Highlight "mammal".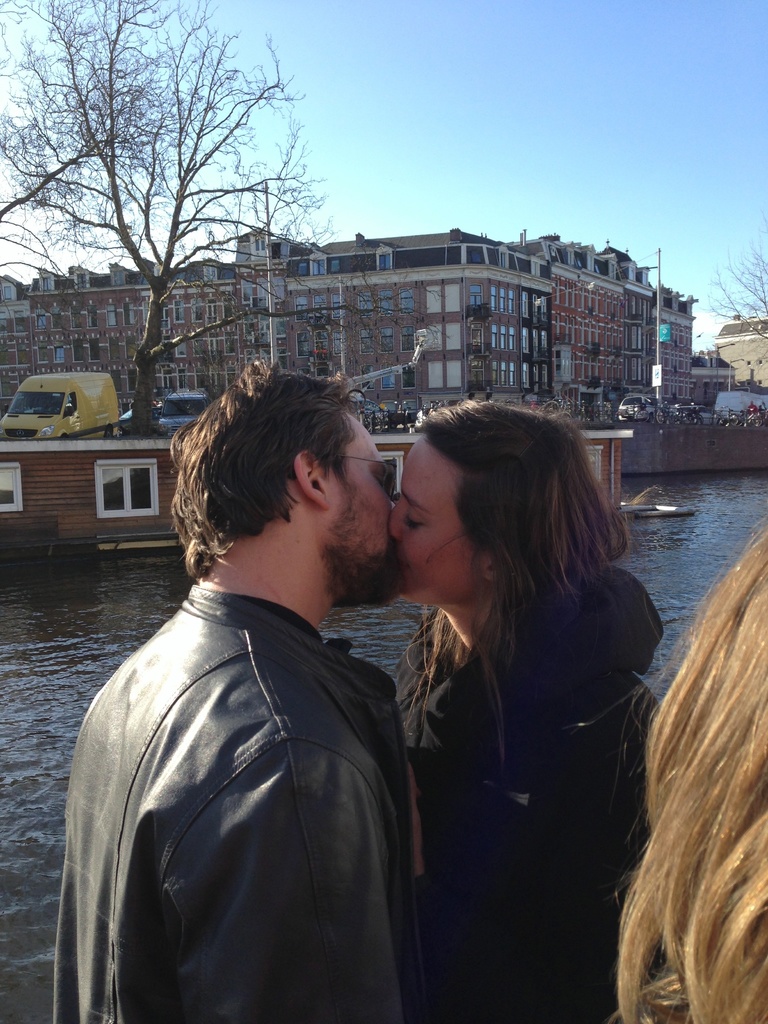
Highlighted region: <region>346, 396, 672, 977</region>.
